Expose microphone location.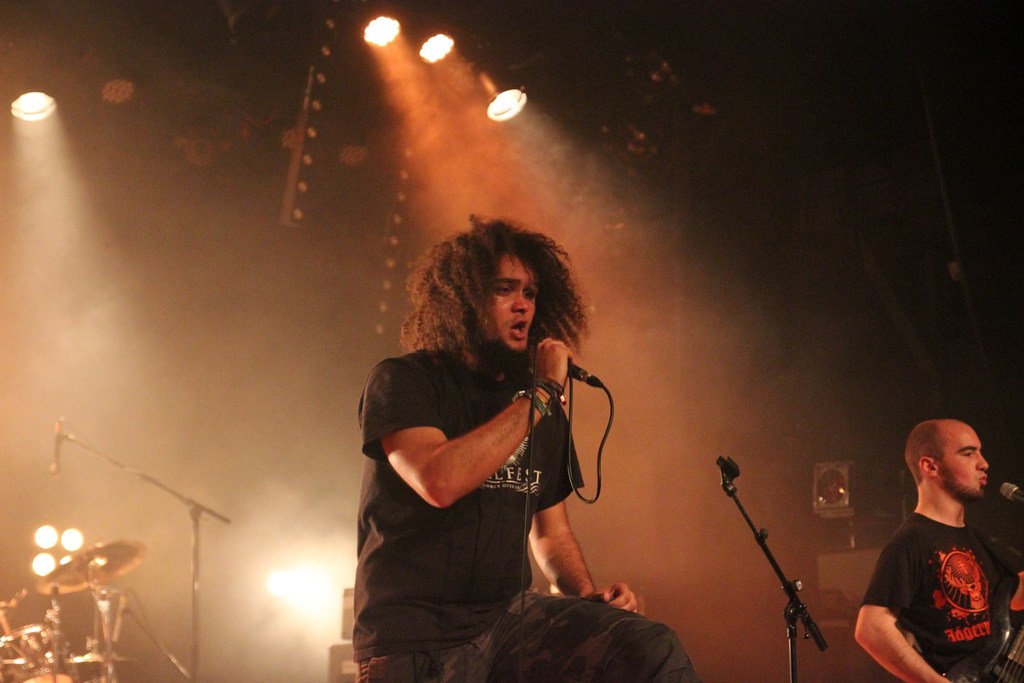
Exposed at Rect(47, 410, 65, 475).
